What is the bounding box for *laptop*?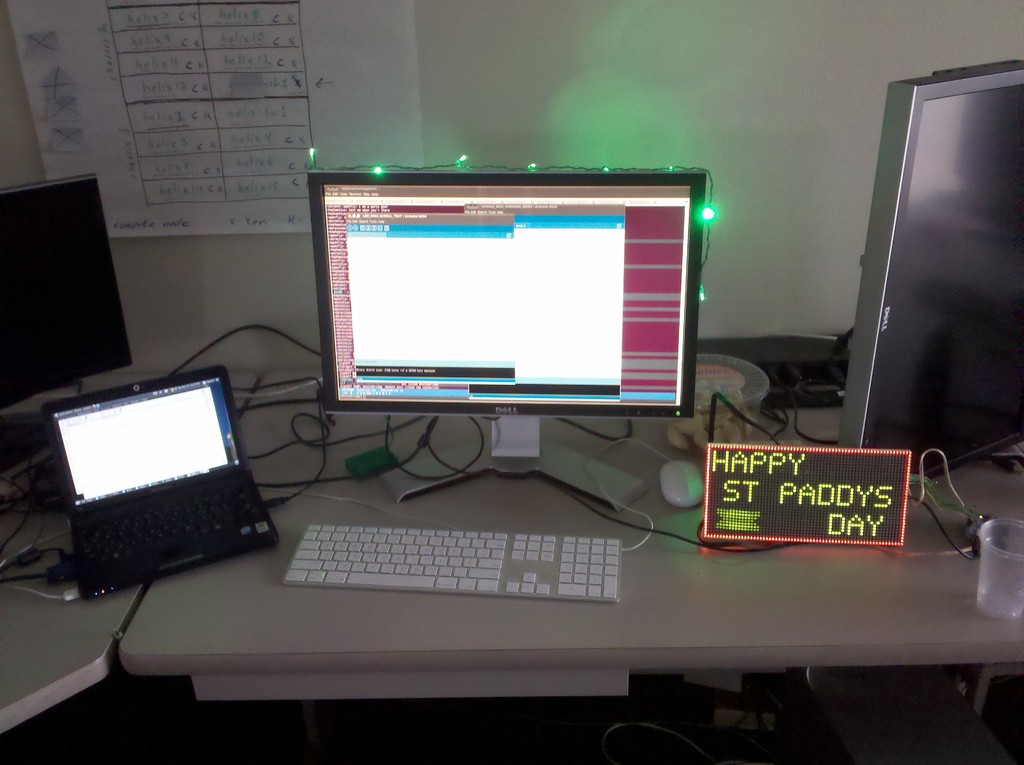
select_region(44, 350, 264, 606).
